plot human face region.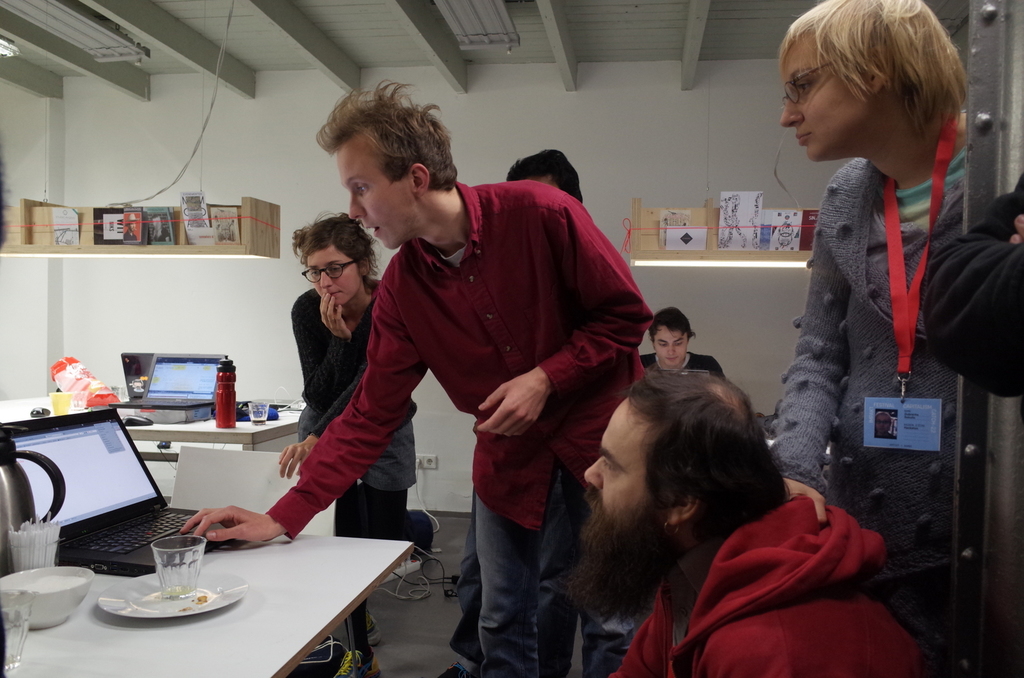
Plotted at 578,399,650,521.
